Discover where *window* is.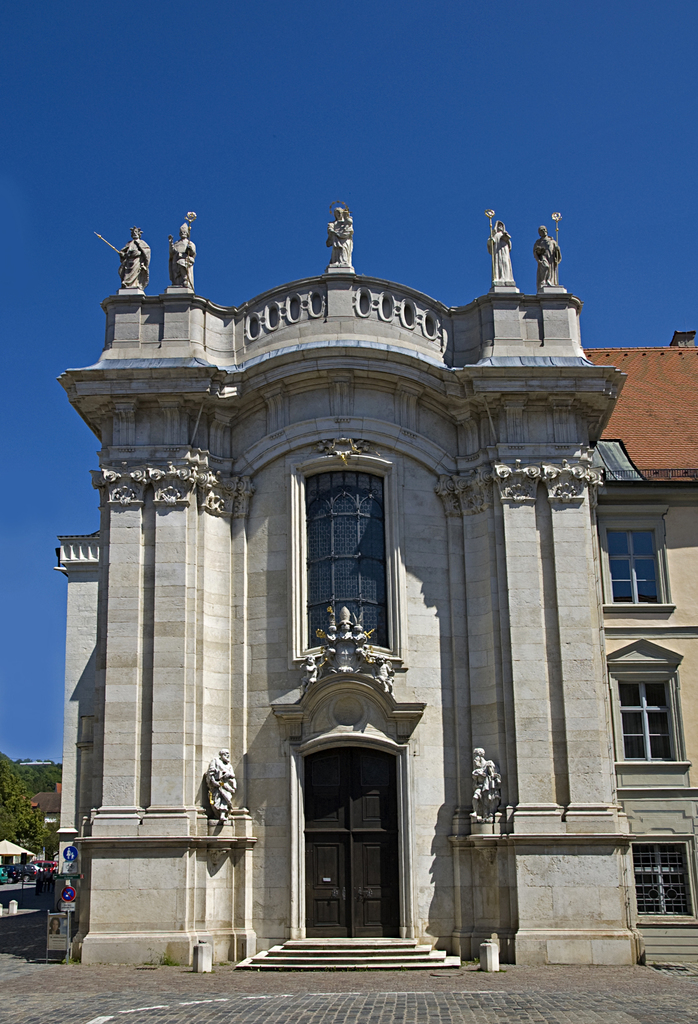
Discovered at 289,435,394,664.
